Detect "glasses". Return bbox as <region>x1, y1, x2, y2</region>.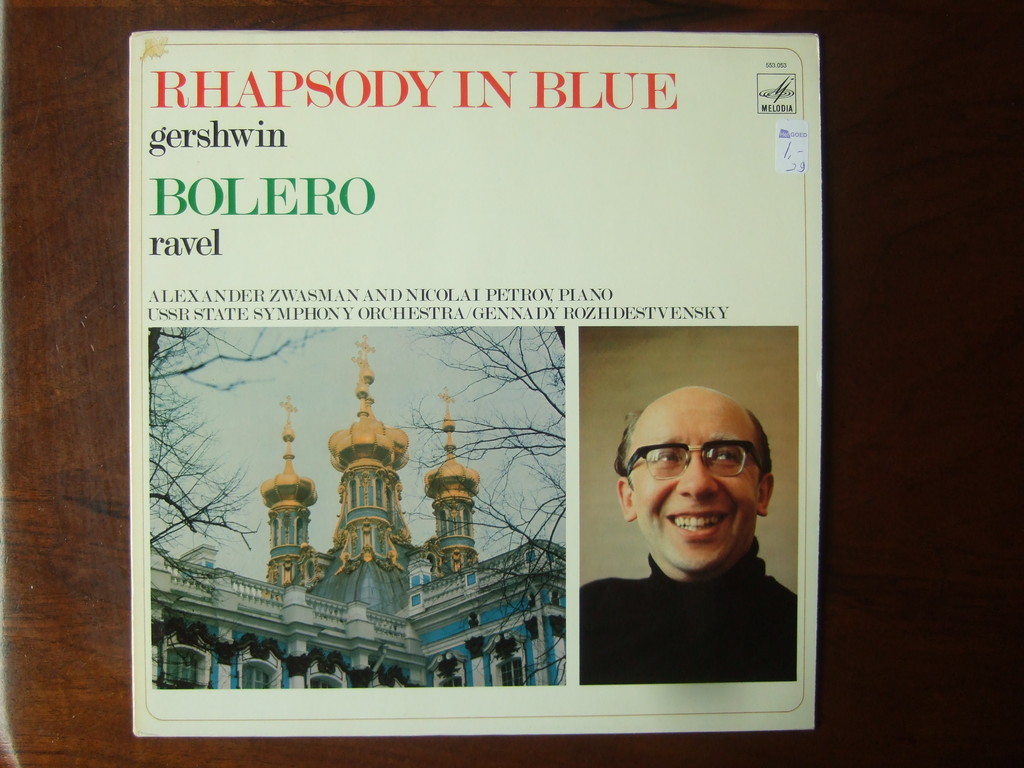
<region>626, 447, 762, 476</region>.
